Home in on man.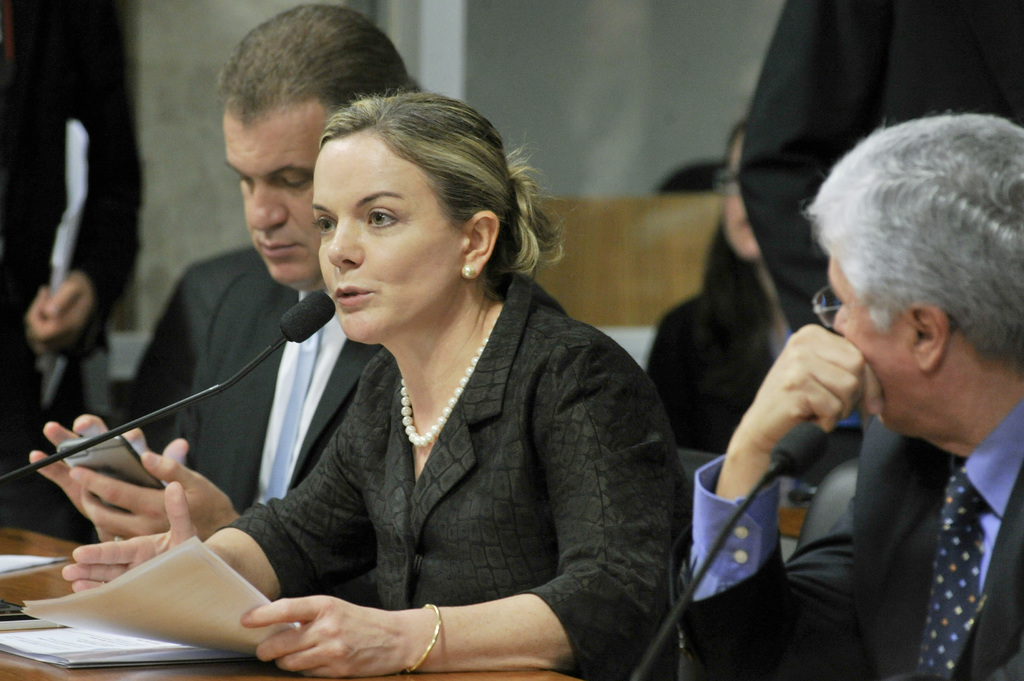
Homed in at <region>30, 2, 424, 540</region>.
